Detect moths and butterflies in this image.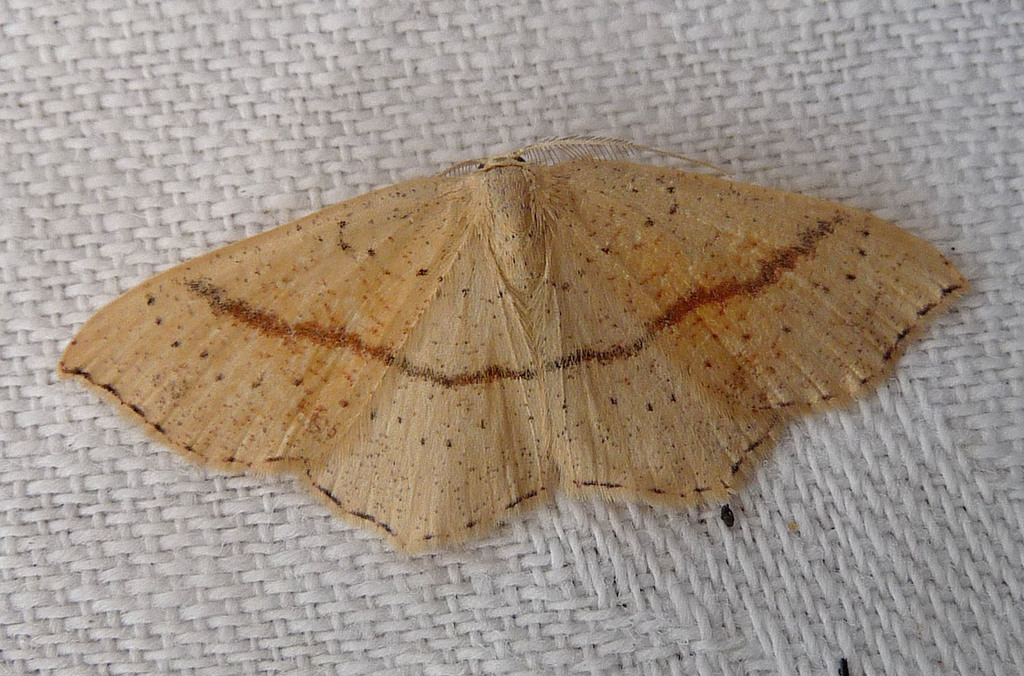
Detection: <bbox>52, 132, 979, 554</bbox>.
